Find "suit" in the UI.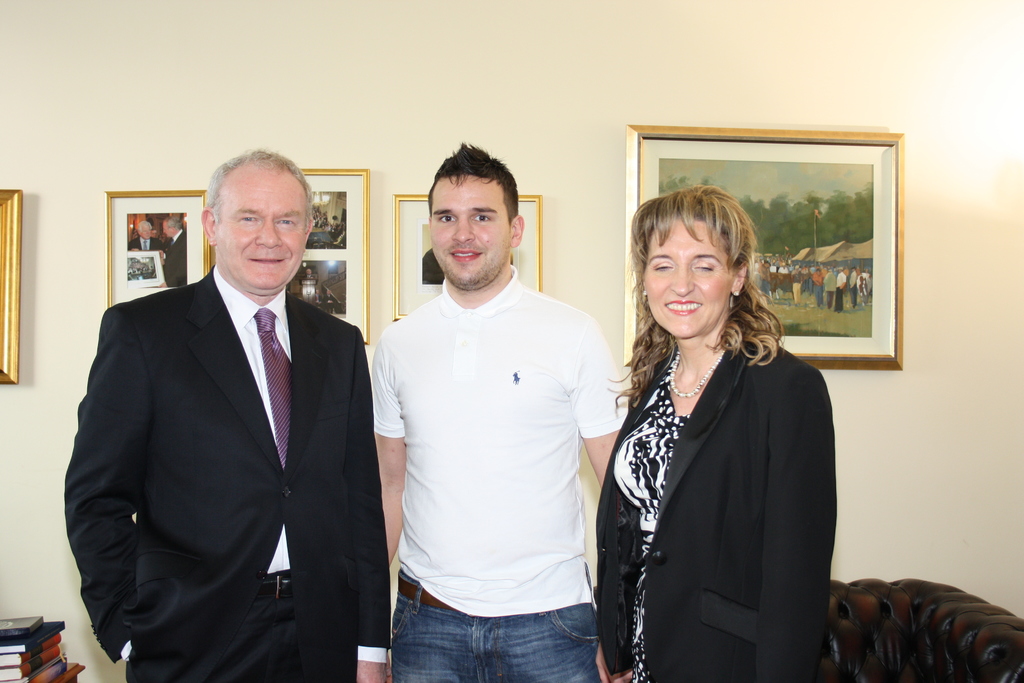
UI element at [left=125, top=235, right=162, bottom=252].
